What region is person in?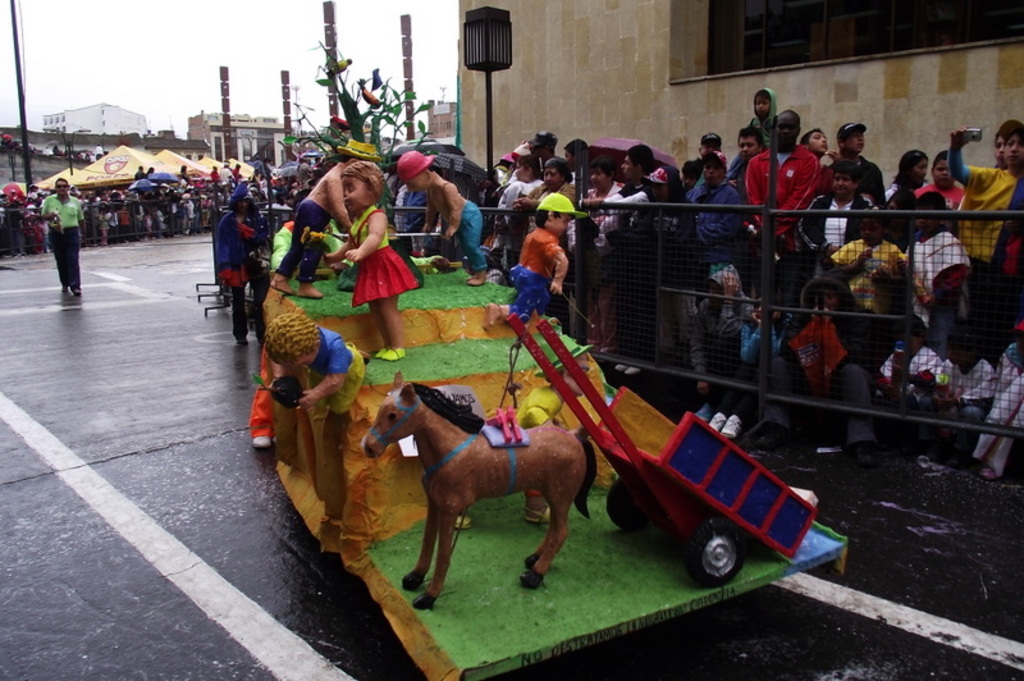
Rect(913, 195, 979, 358).
